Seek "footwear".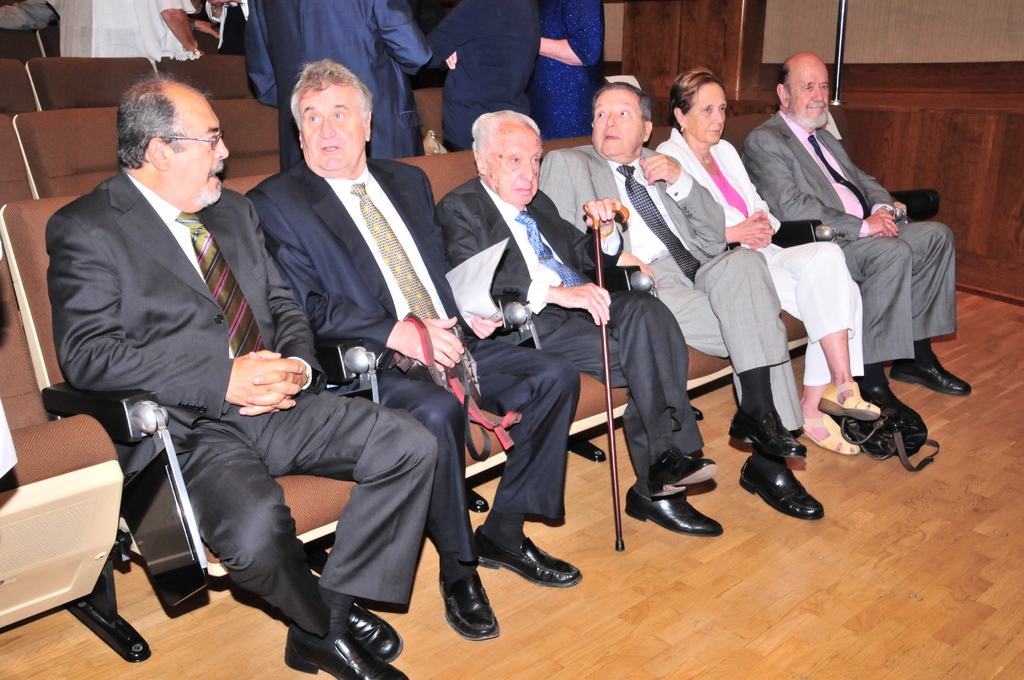
pyautogui.locateOnScreen(740, 448, 824, 522).
